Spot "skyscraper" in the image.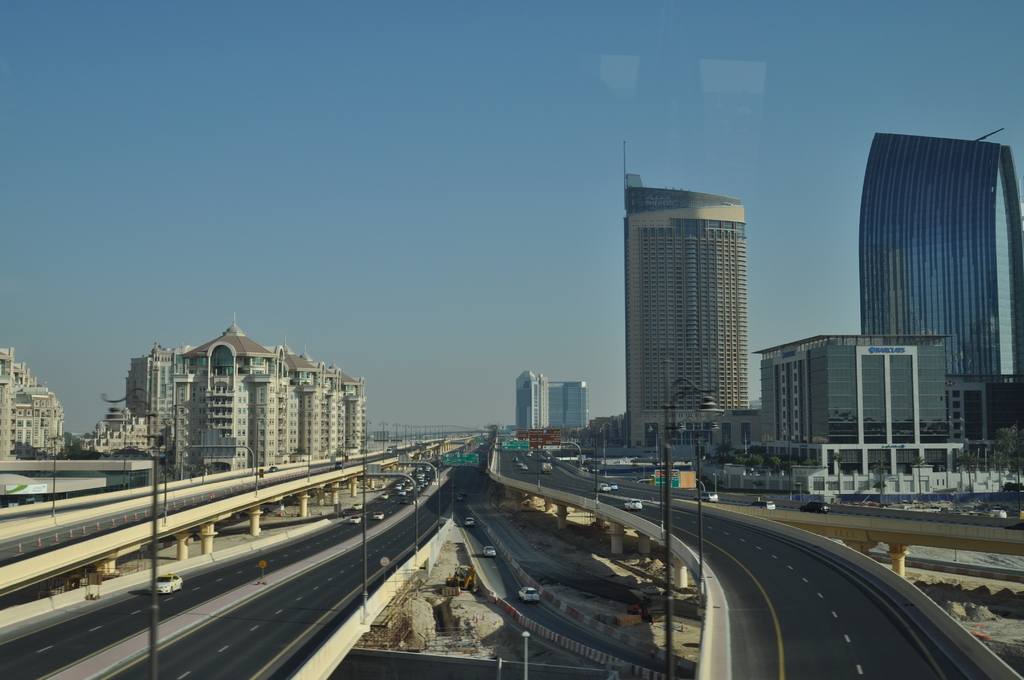
"skyscraper" found at (left=844, top=118, right=1015, bottom=437).
